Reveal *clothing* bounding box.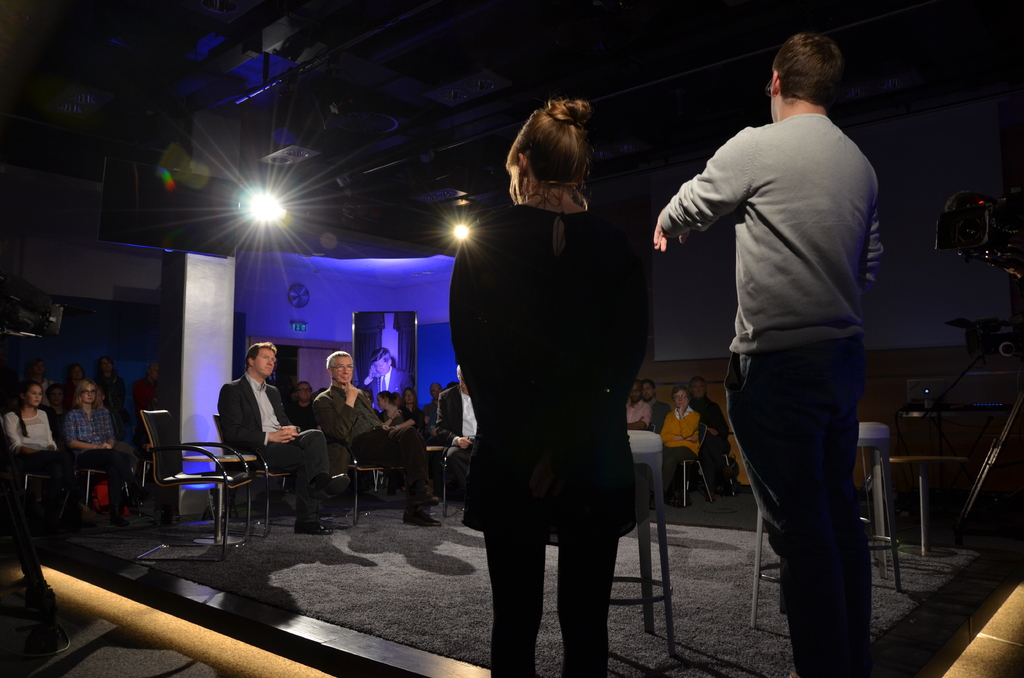
Revealed: x1=59, y1=403, x2=122, y2=507.
